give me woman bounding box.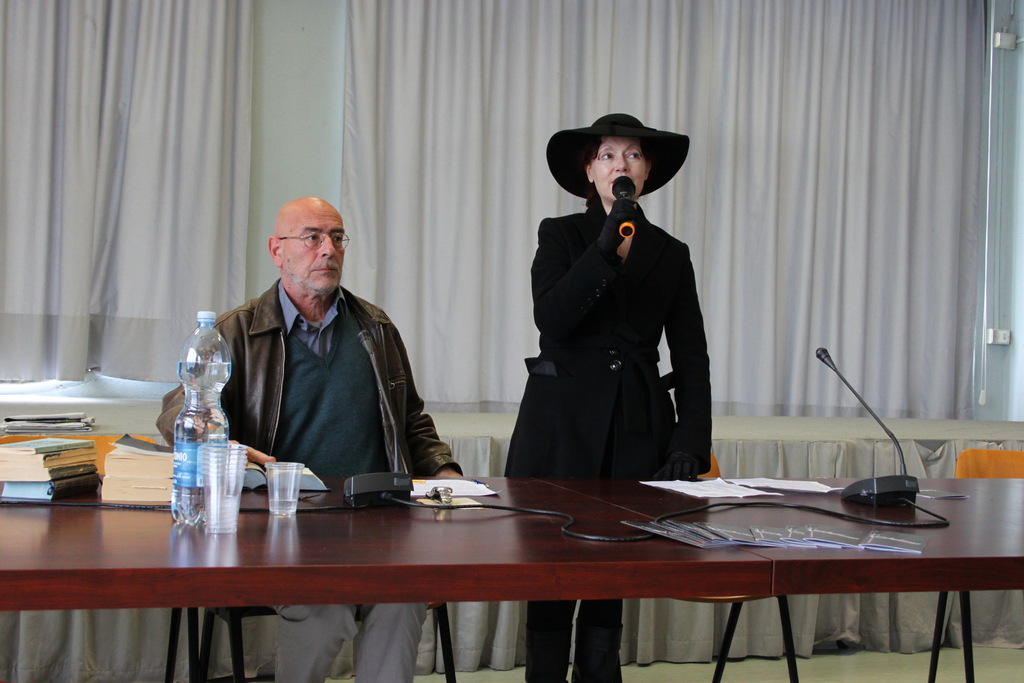
x1=505, y1=111, x2=714, y2=682.
